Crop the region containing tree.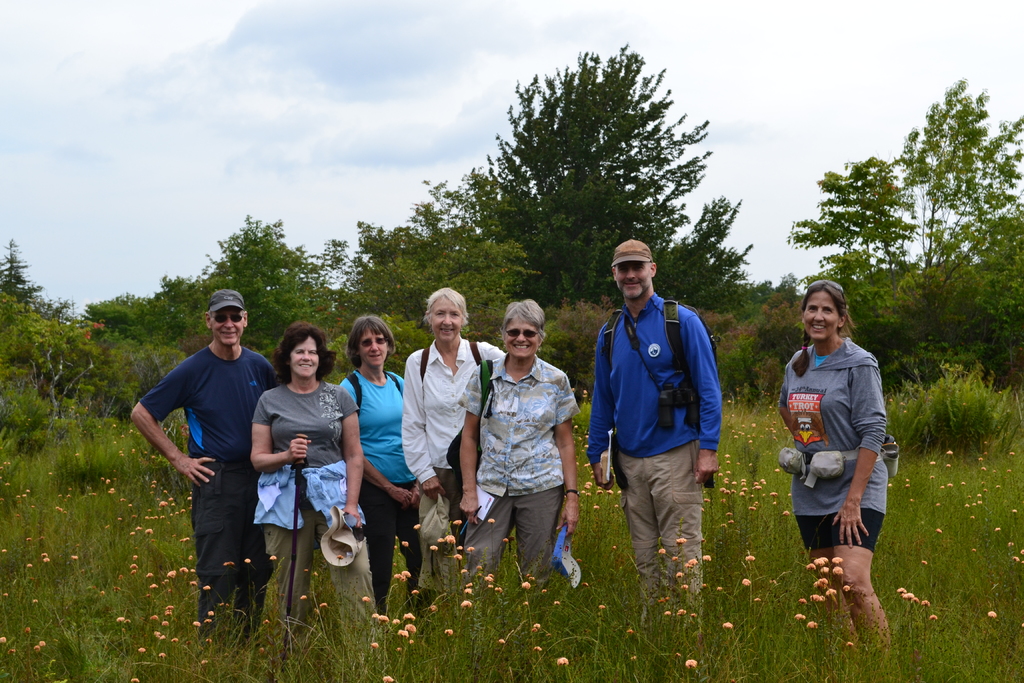
Crop region: crop(138, 274, 193, 339).
